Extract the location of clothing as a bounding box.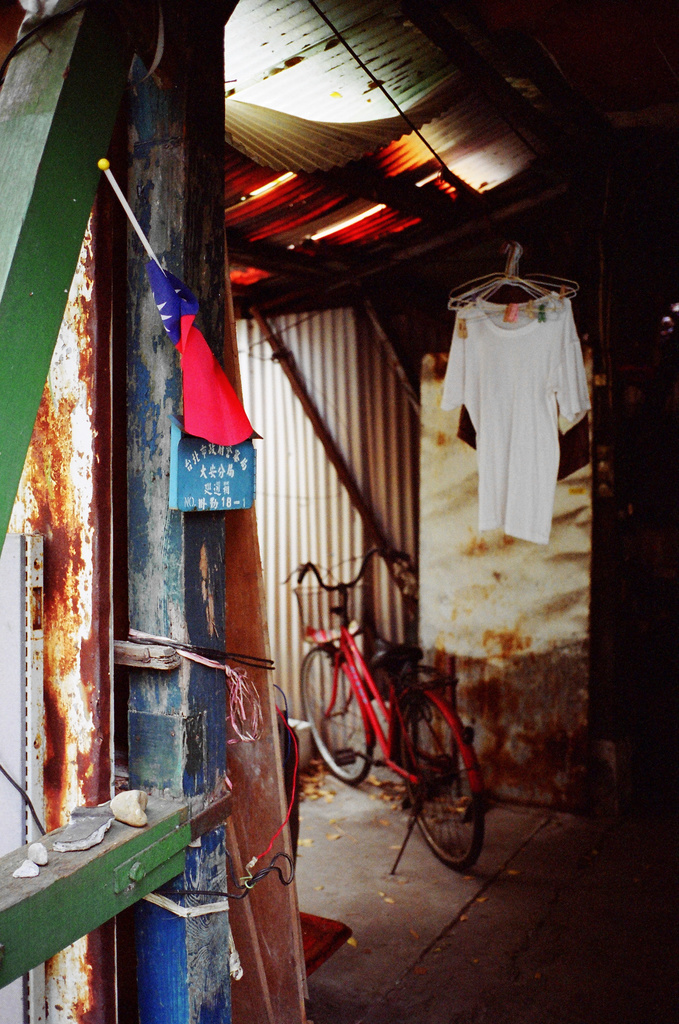
bbox=[431, 243, 601, 552].
